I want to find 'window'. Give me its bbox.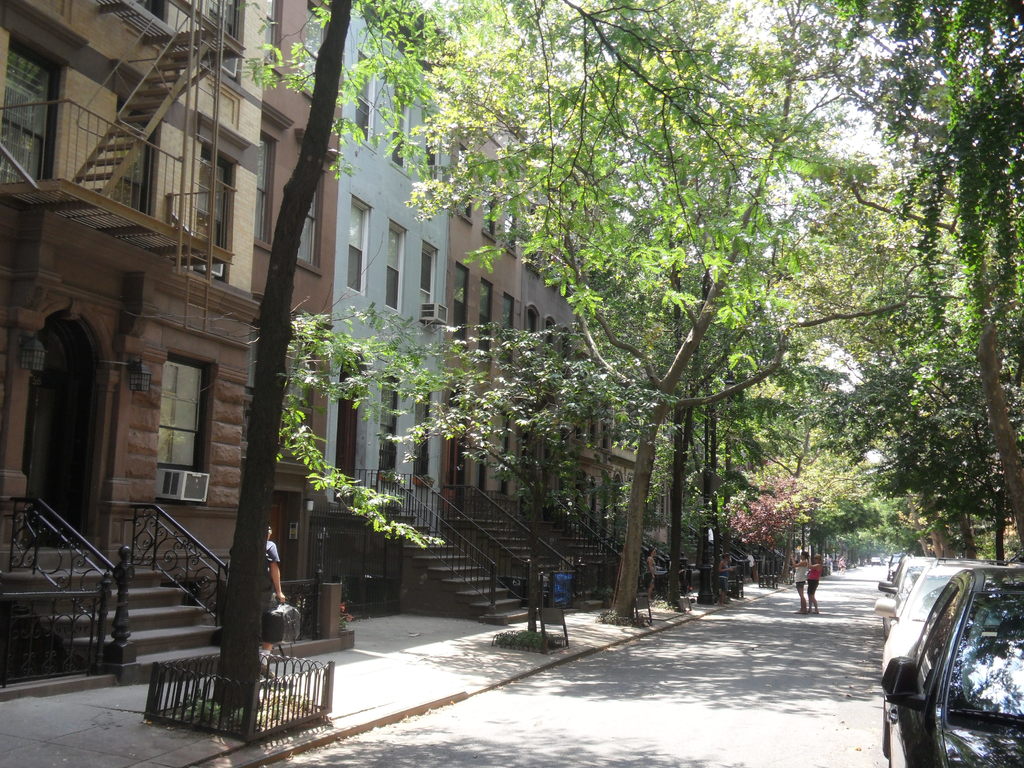
{"x1": 189, "y1": 157, "x2": 233, "y2": 284}.
